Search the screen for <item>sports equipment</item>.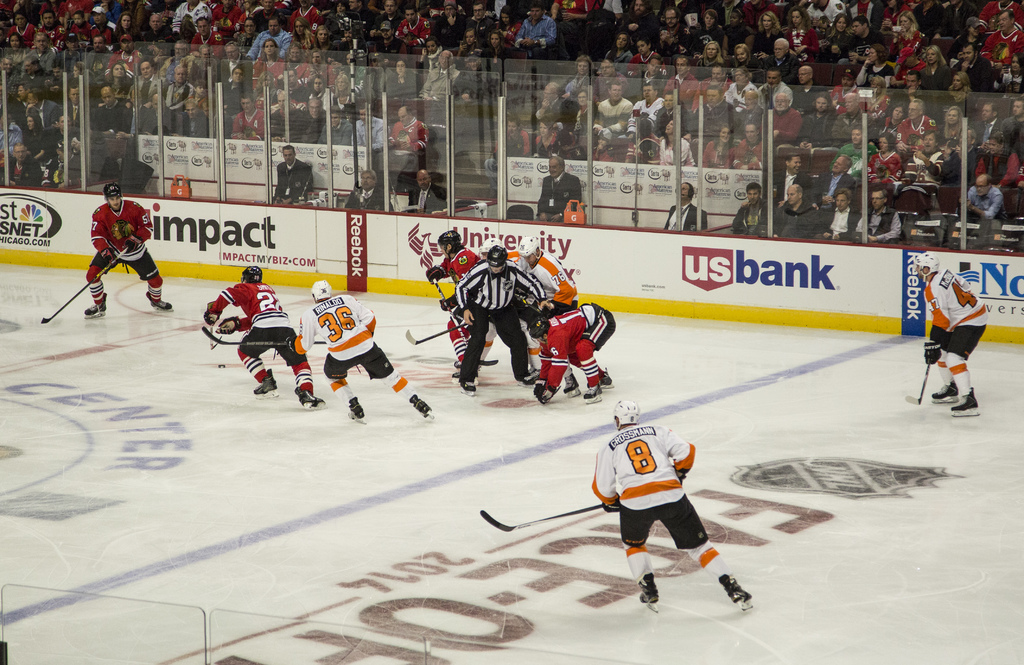
Found at bbox=[676, 467, 692, 483].
